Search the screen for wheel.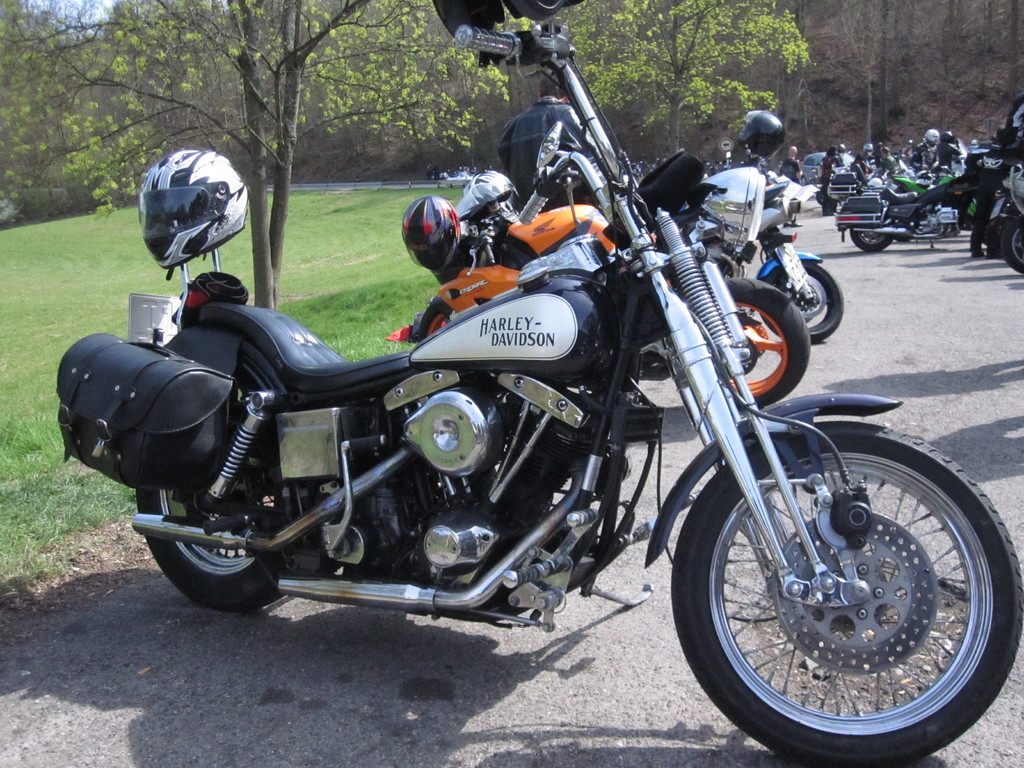
Found at bbox(419, 299, 480, 351).
